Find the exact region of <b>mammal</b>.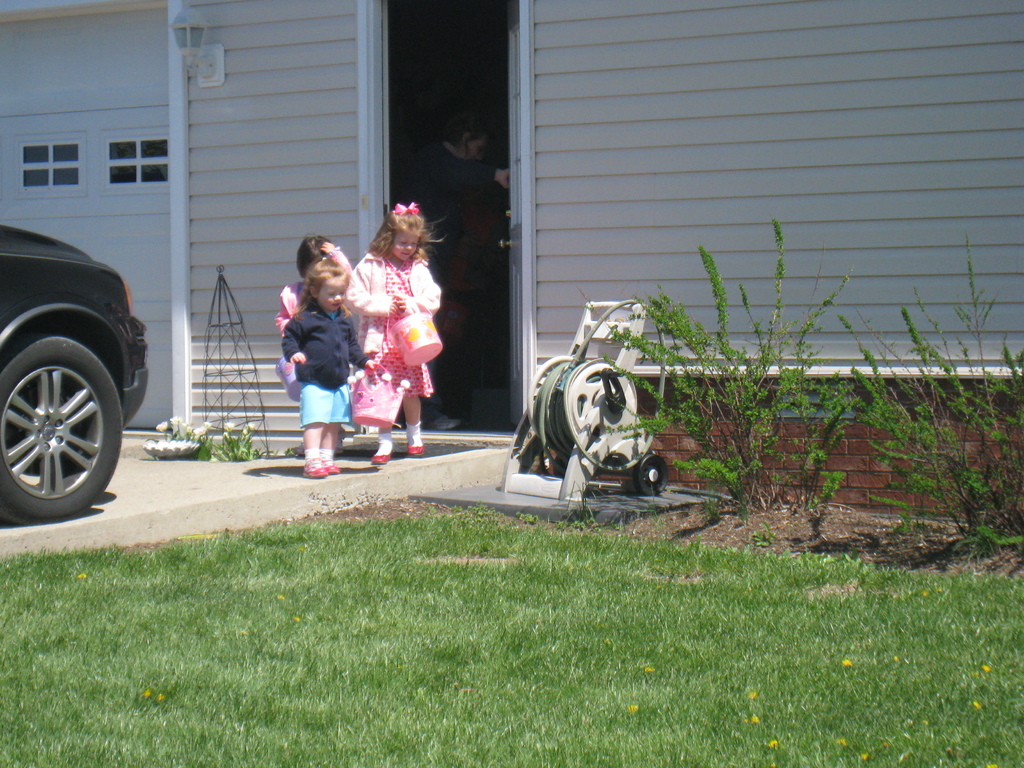
Exact region: bbox=(280, 228, 358, 454).
